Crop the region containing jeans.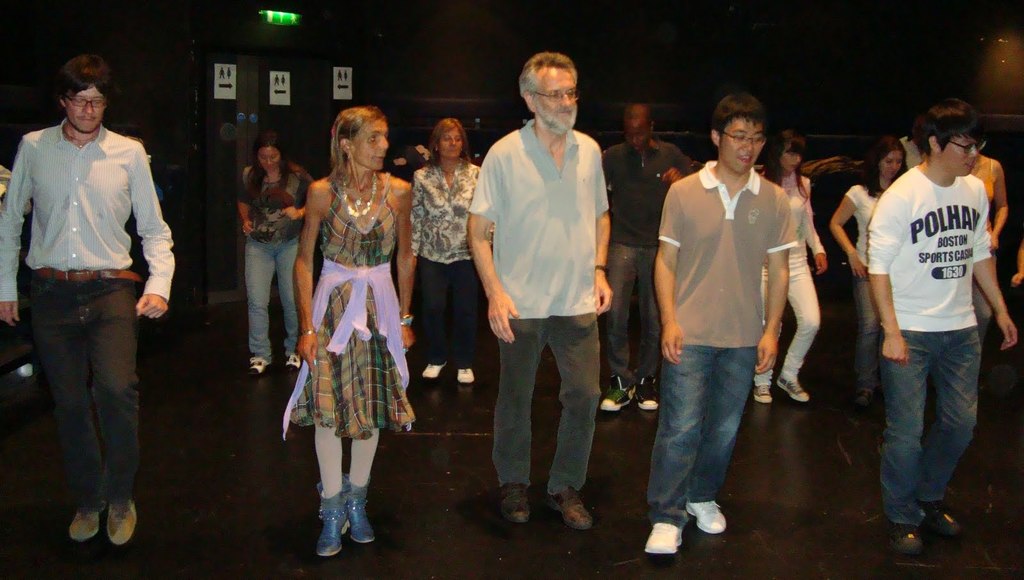
Crop region: [878, 330, 980, 522].
